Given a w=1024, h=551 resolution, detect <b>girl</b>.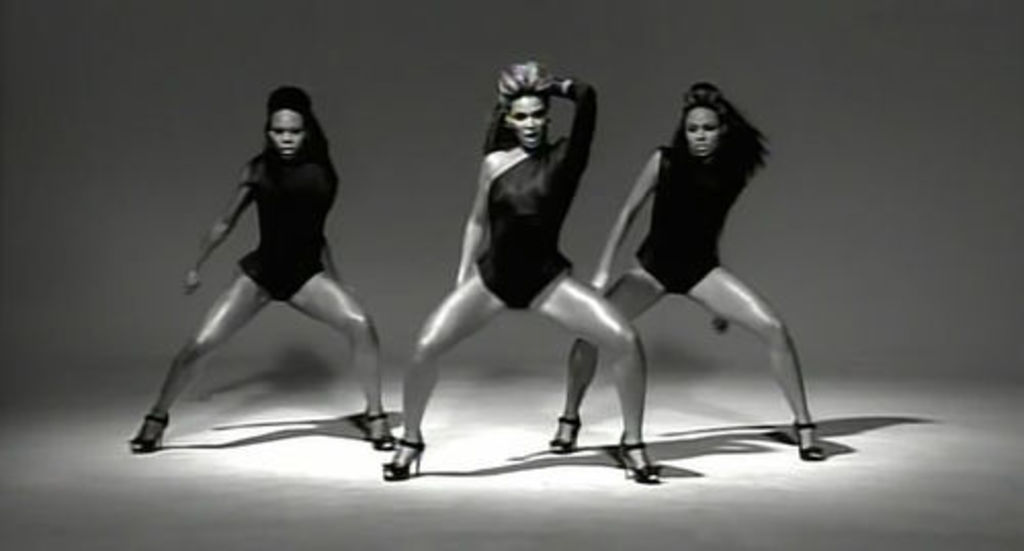
bbox=[557, 70, 809, 477].
